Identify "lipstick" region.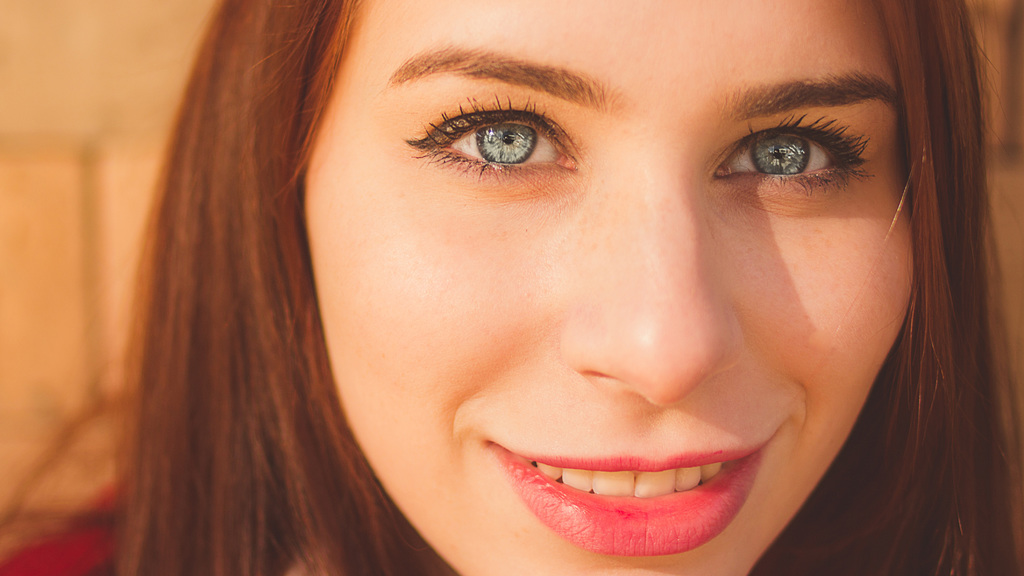
Region: left=494, top=435, right=771, bottom=559.
